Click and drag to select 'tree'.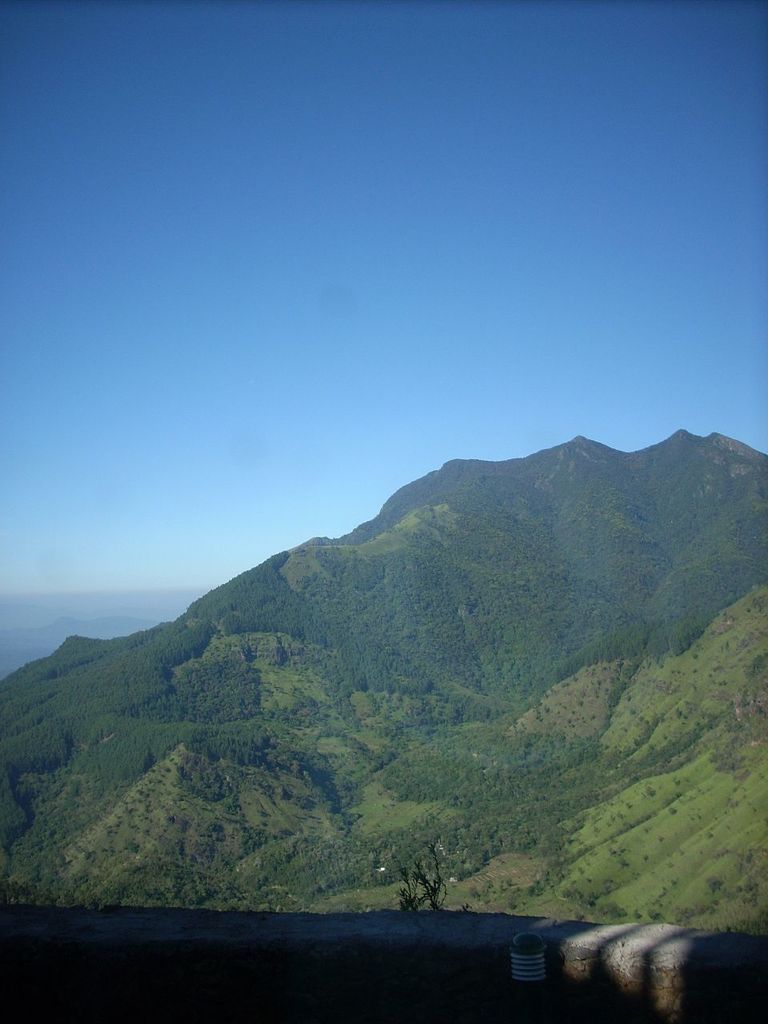
Selection: BBox(394, 835, 472, 913).
